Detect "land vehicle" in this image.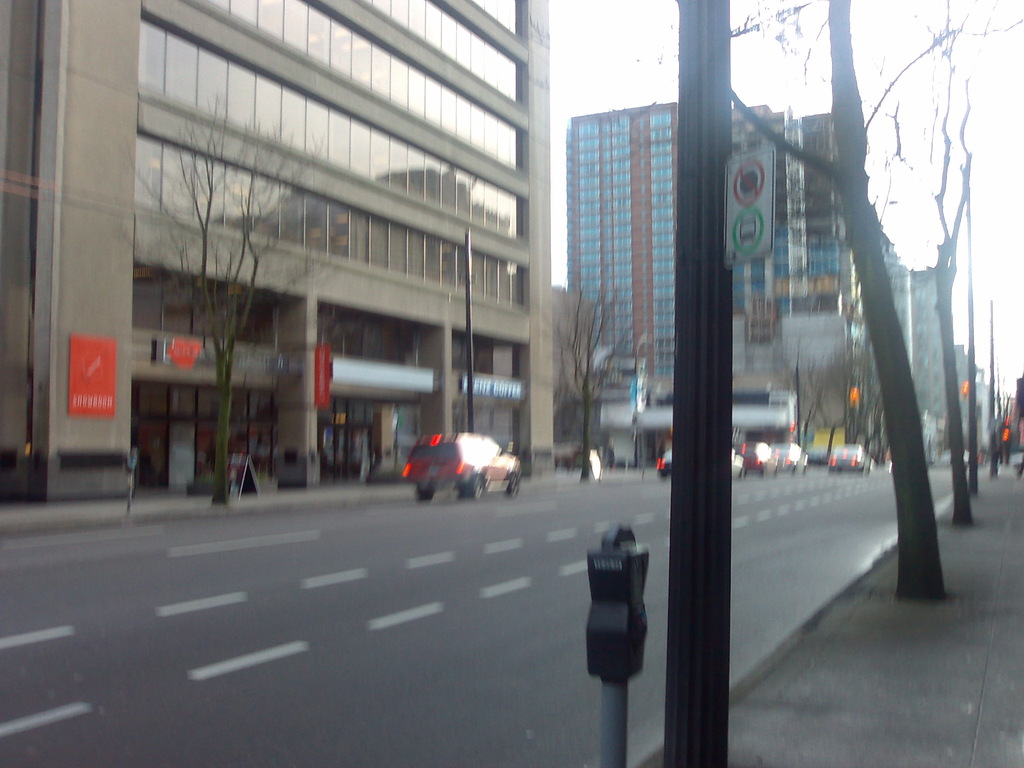
Detection: <box>782,444,808,472</box>.
